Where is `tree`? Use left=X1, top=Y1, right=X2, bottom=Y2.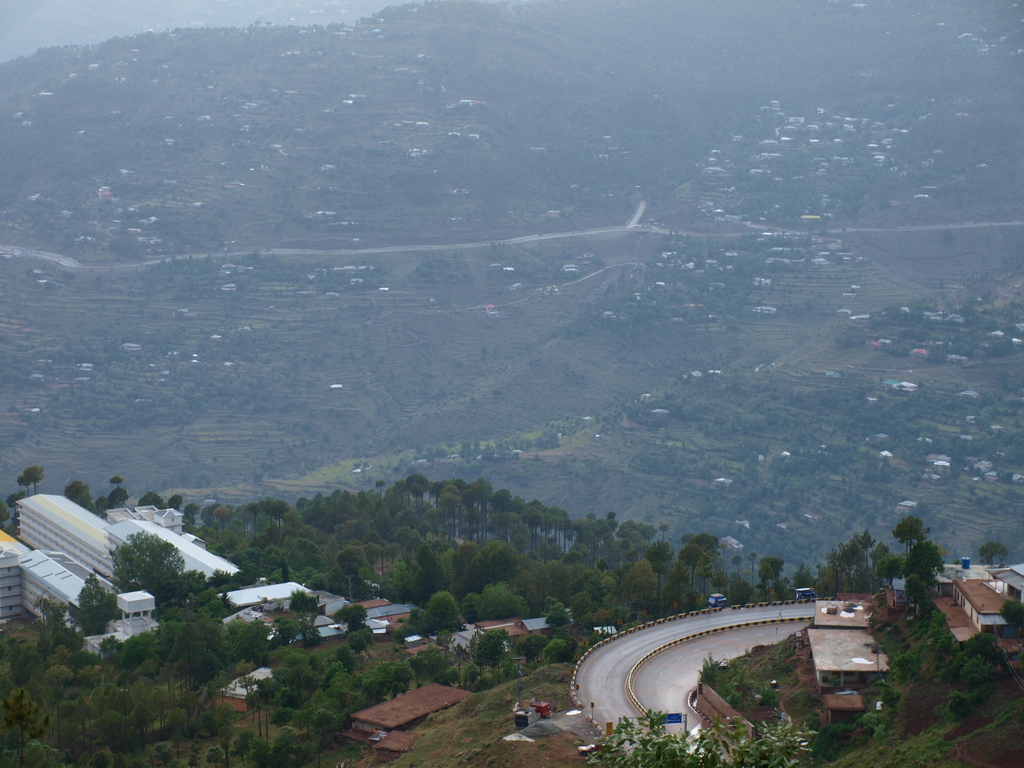
left=761, top=556, right=785, bottom=596.
